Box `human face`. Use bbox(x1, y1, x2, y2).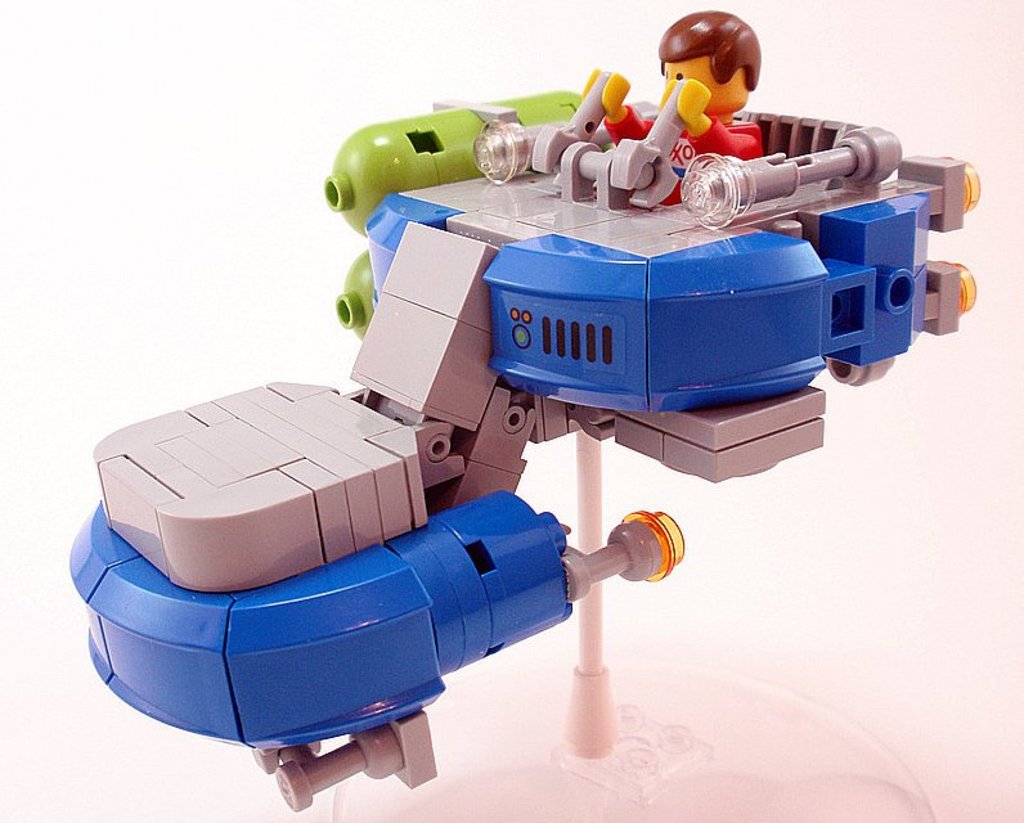
bbox(664, 58, 745, 117).
